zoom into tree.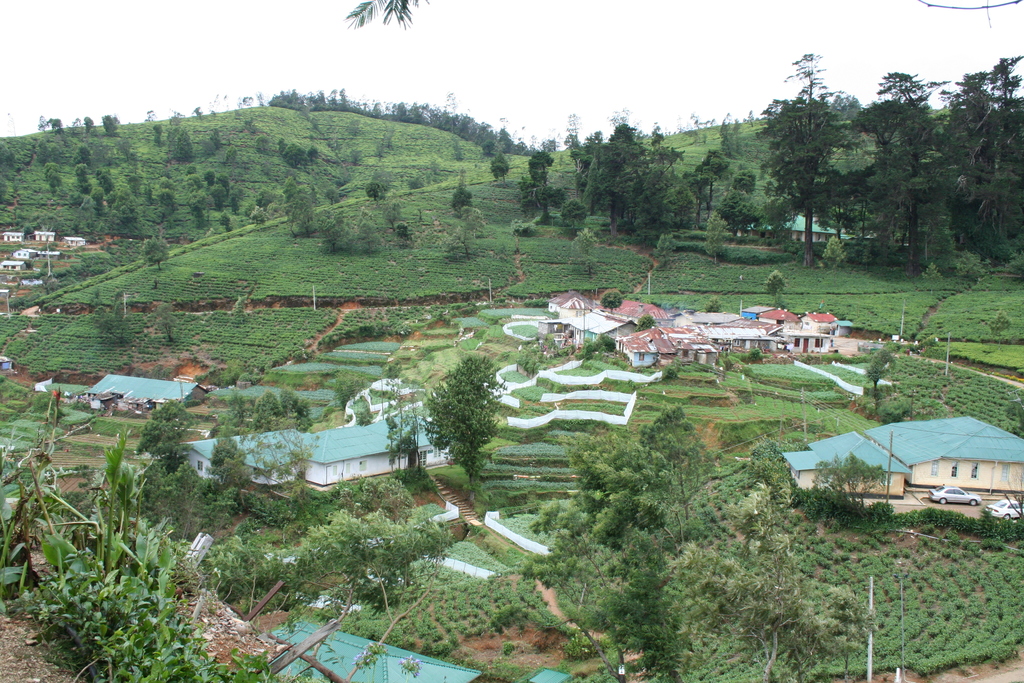
Zoom target: {"left": 891, "top": 338, "right": 954, "bottom": 365}.
